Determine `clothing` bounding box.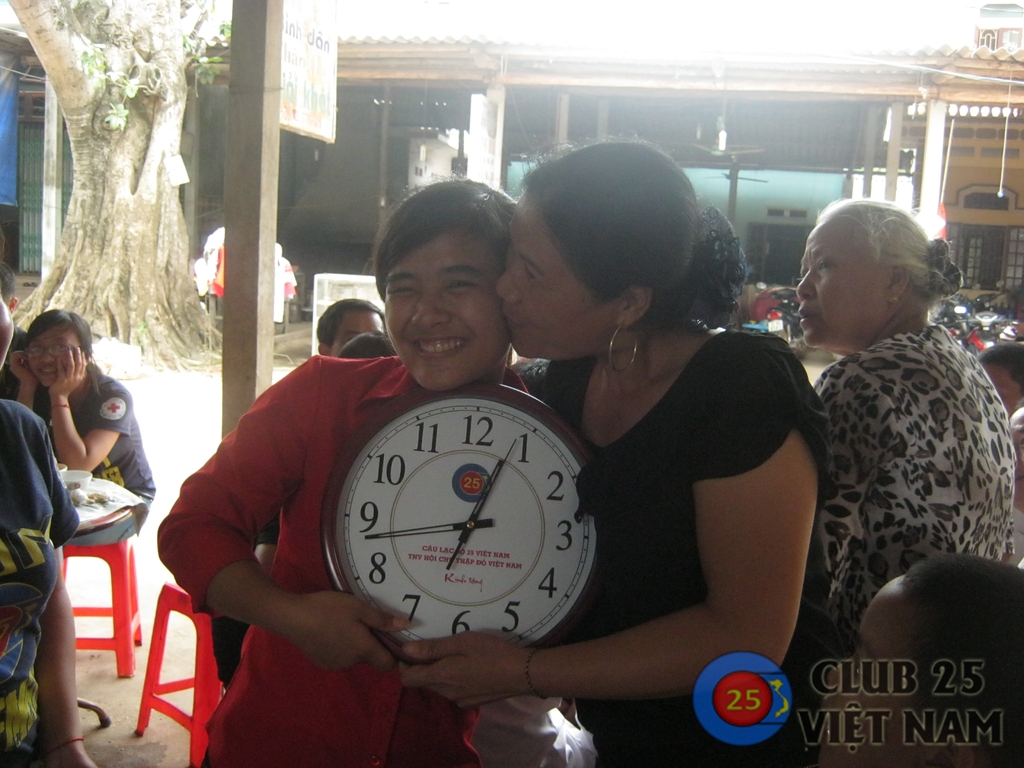
Determined: pyautogui.locateOnScreen(0, 335, 35, 408).
